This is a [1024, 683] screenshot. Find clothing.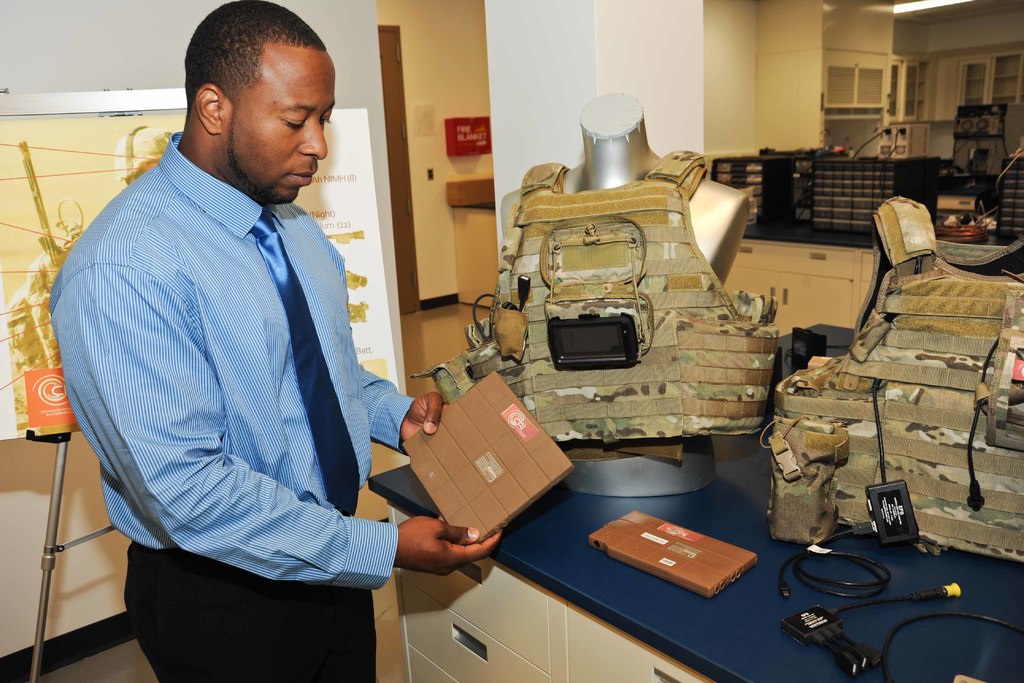
Bounding box: [49,132,424,670].
